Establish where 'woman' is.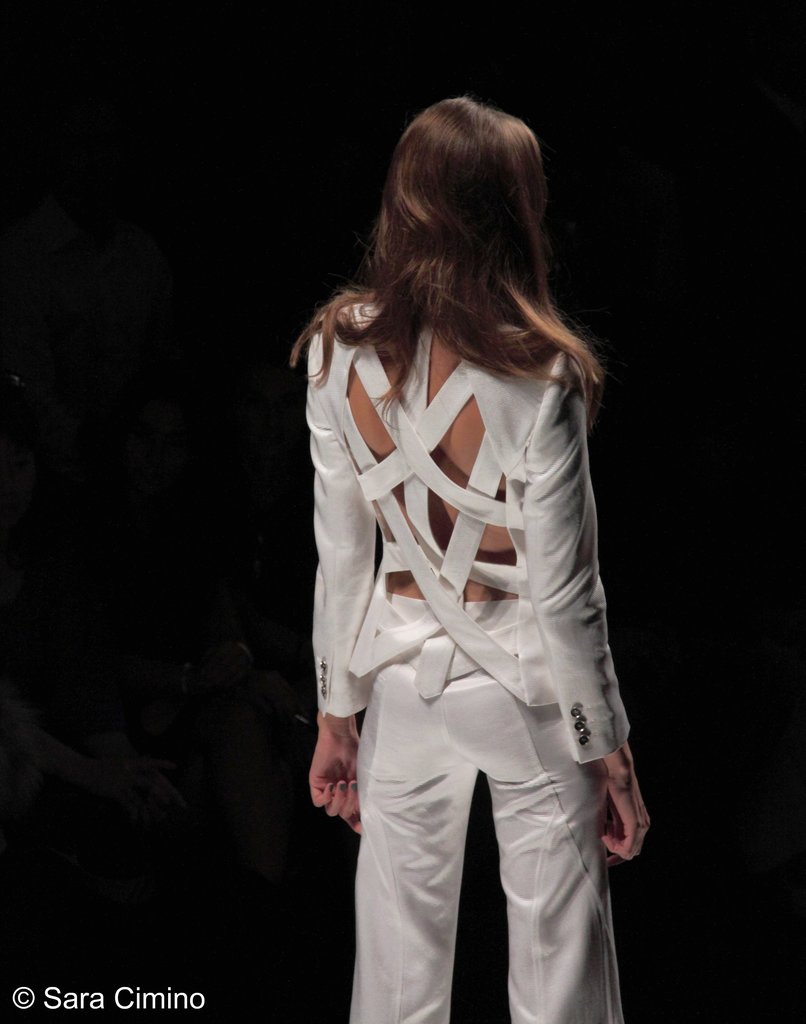
Established at detection(272, 74, 654, 1023).
